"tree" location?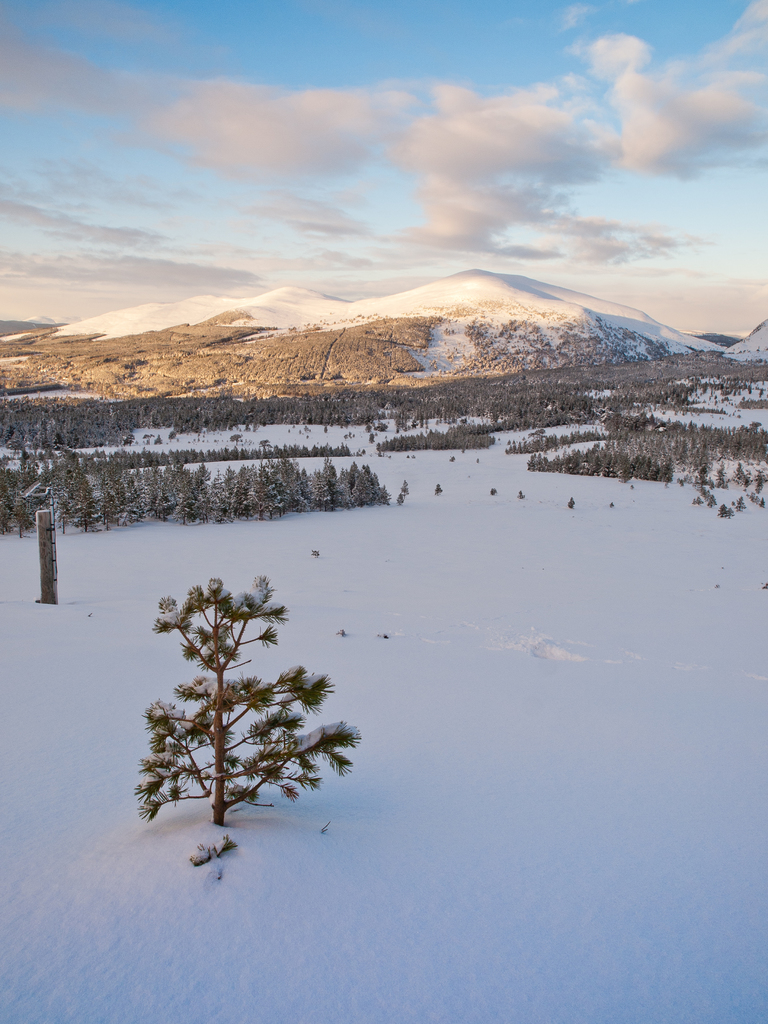
l=133, t=567, r=362, b=829
